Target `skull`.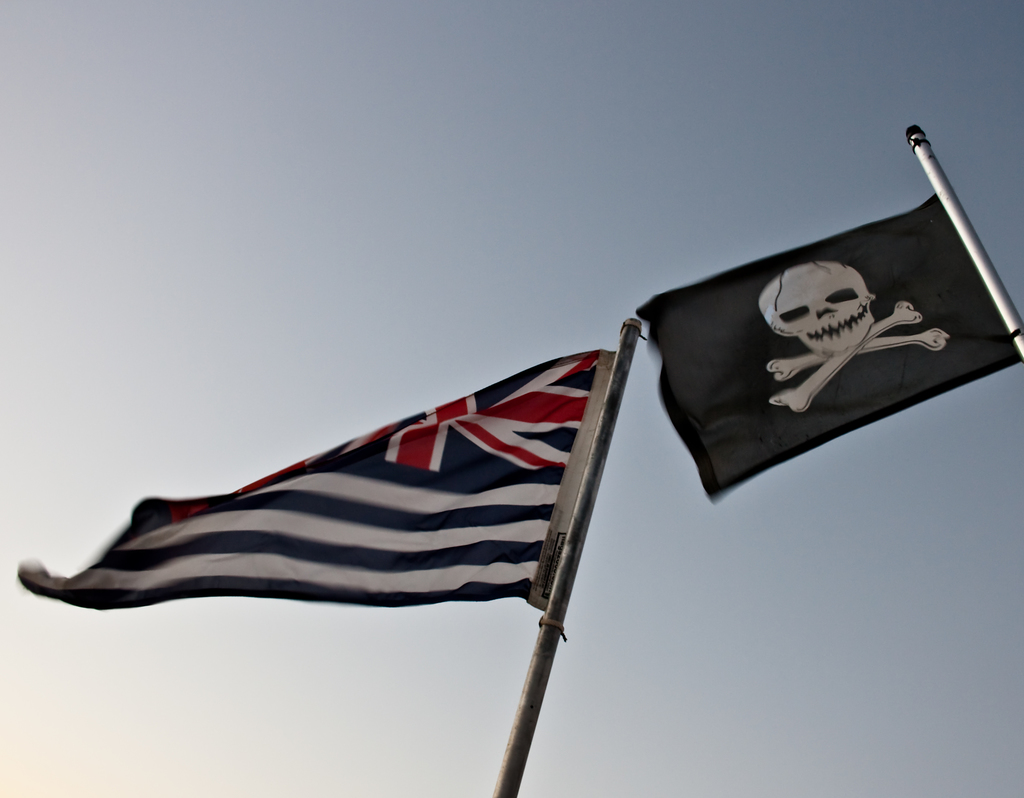
Target region: [757, 257, 874, 354].
